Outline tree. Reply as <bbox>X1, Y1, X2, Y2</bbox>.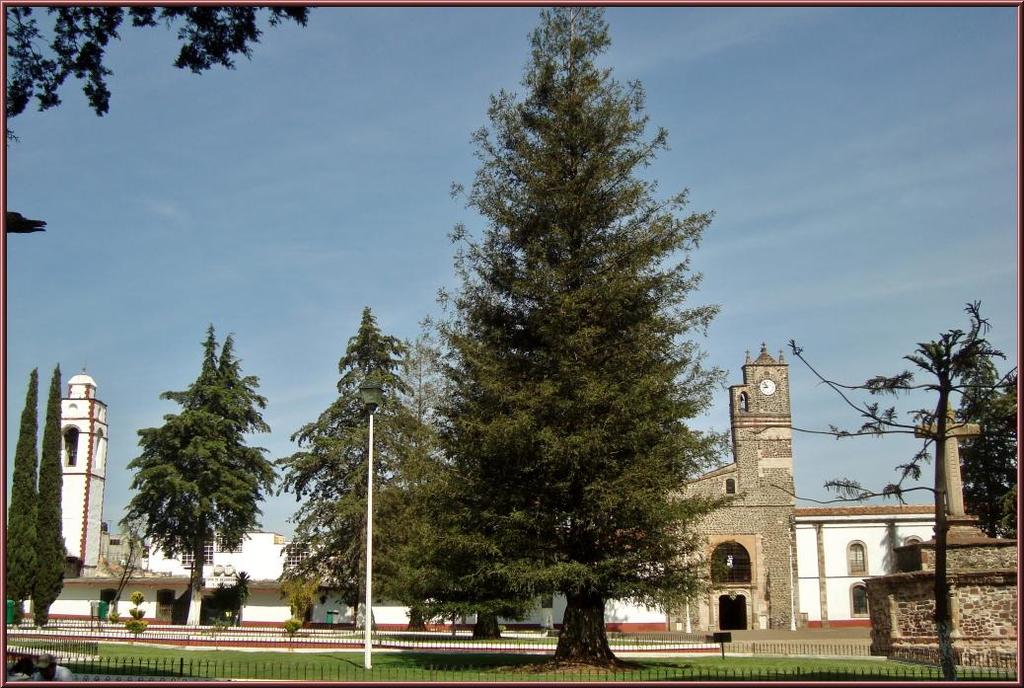
<bbox>0, 0, 305, 121</bbox>.
